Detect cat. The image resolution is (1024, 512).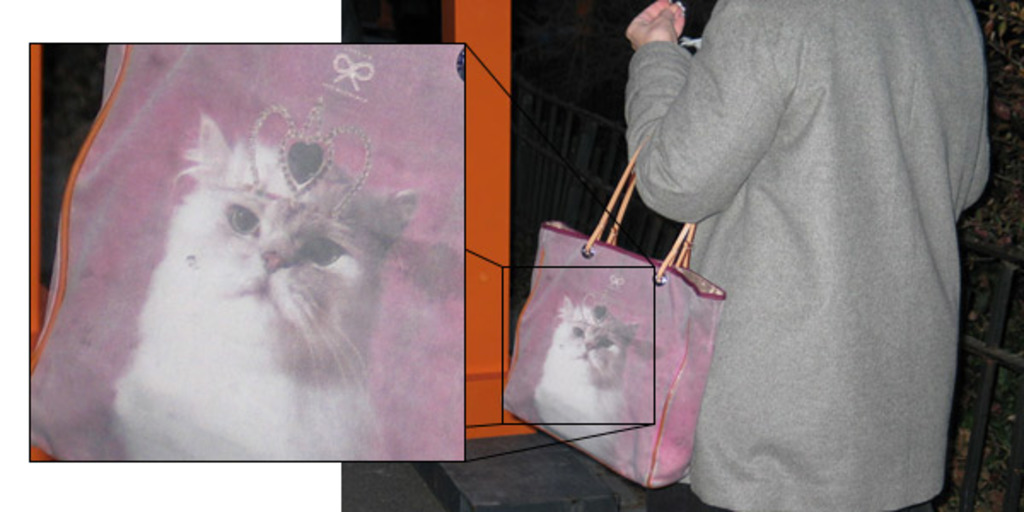
{"left": 89, "top": 102, "right": 420, "bottom": 452}.
